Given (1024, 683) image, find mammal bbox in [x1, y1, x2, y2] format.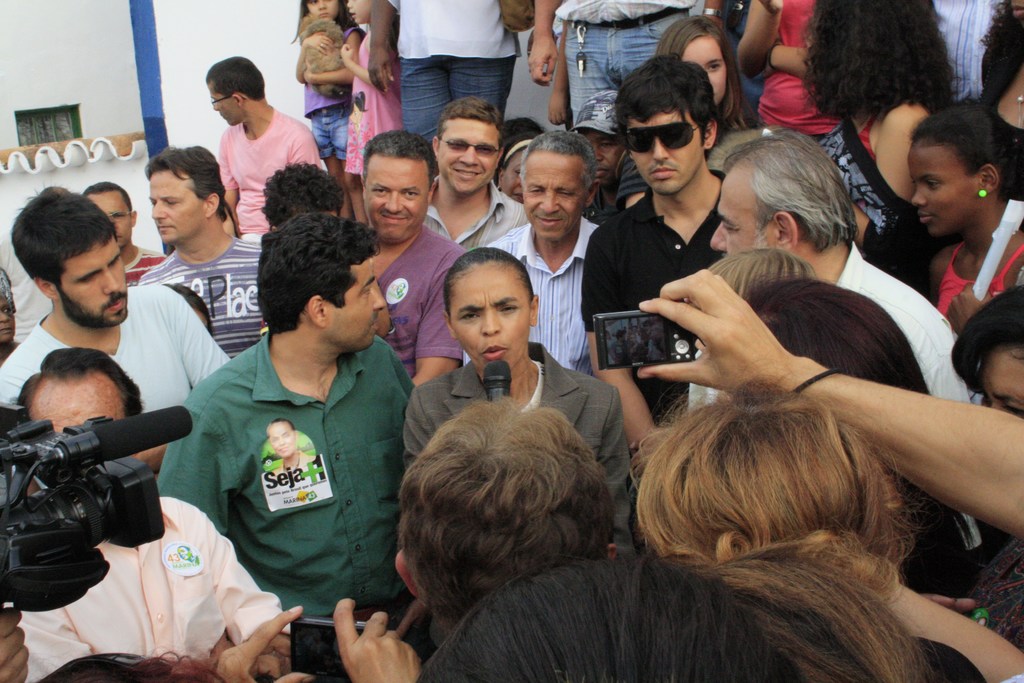
[685, 528, 1023, 682].
